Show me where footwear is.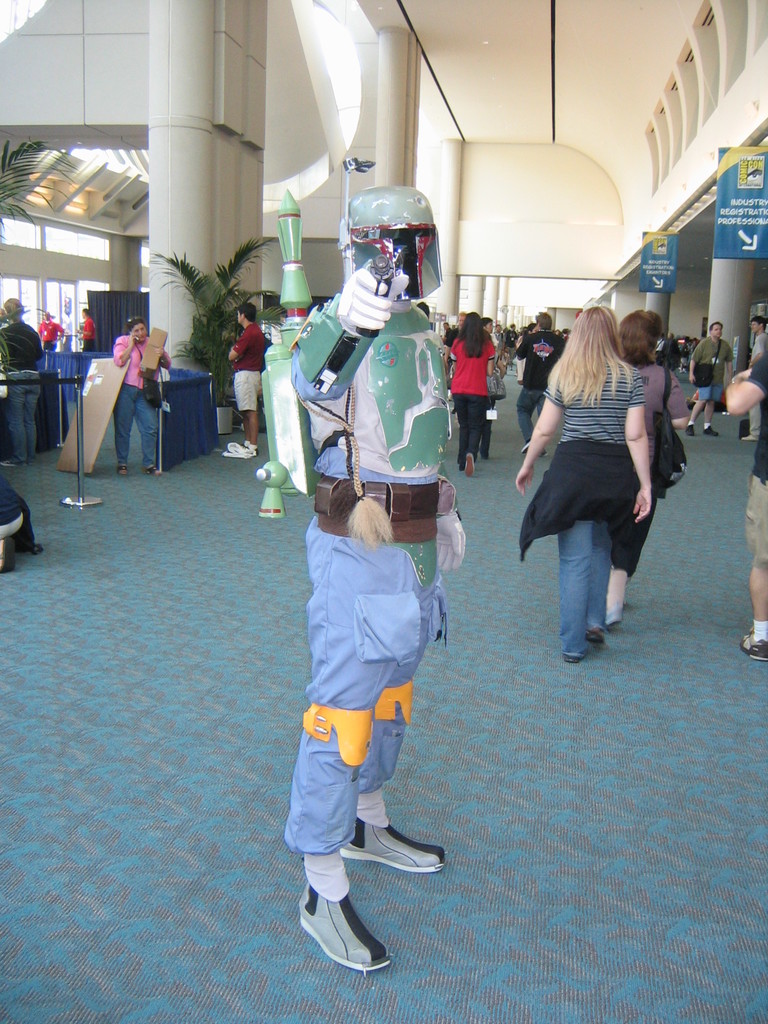
footwear is at 706, 420, 720, 438.
